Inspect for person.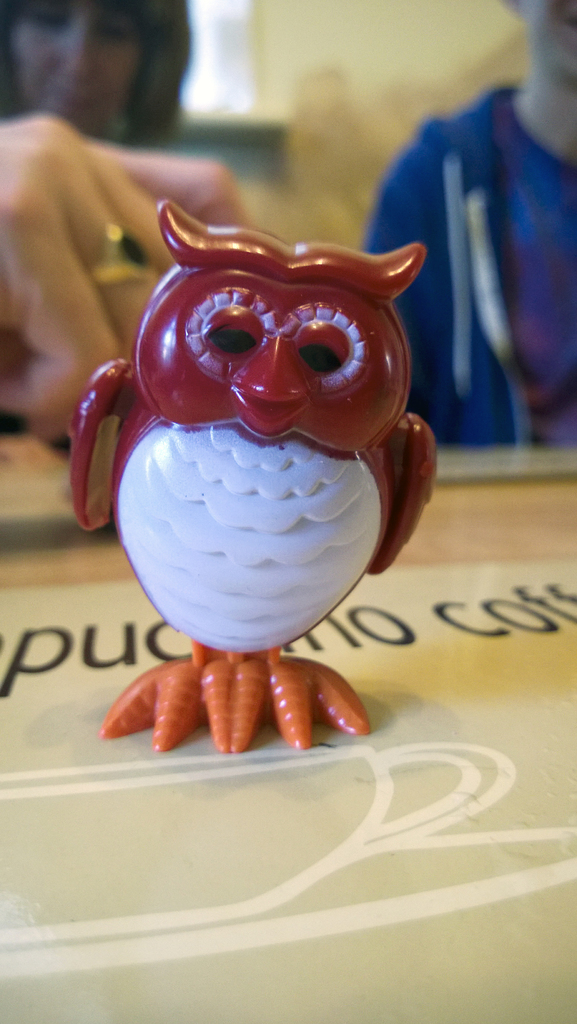
Inspection: (x1=0, y1=95, x2=256, y2=442).
